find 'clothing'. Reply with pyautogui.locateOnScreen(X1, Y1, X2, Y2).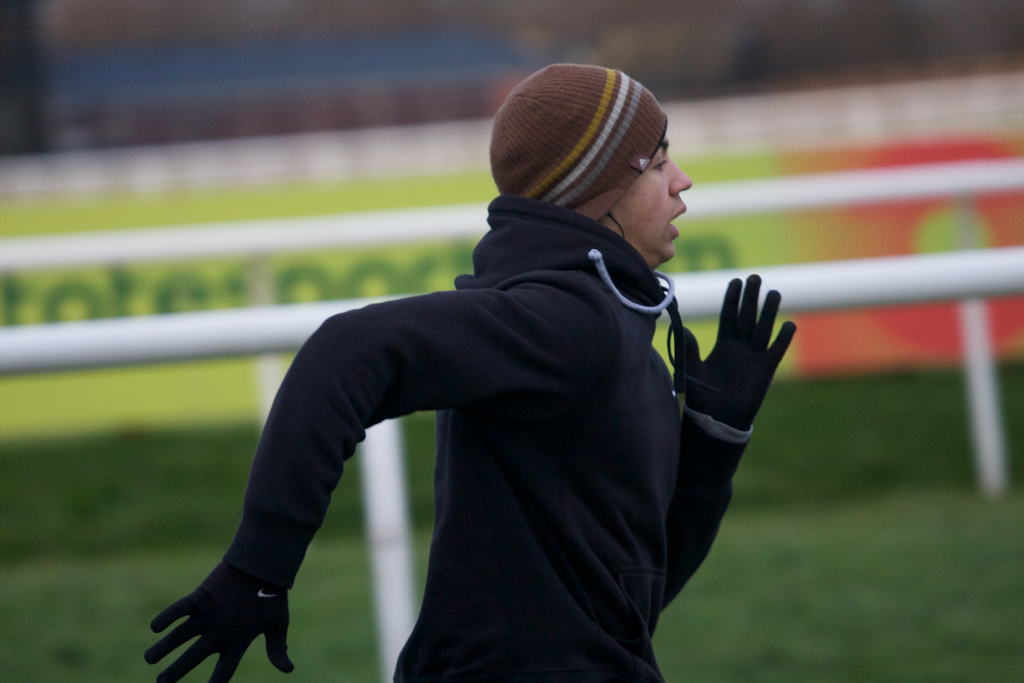
pyautogui.locateOnScreen(486, 62, 666, 229).
